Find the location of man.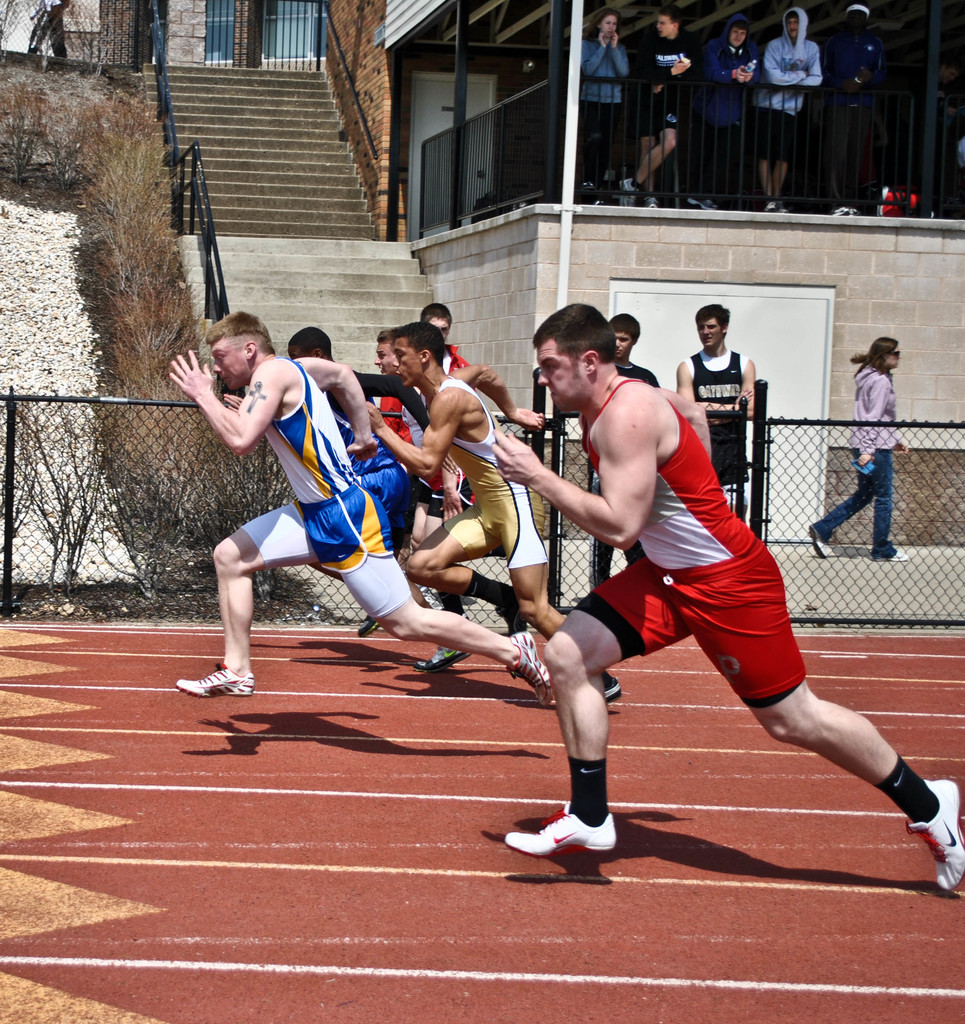
Location: rect(361, 316, 599, 707).
